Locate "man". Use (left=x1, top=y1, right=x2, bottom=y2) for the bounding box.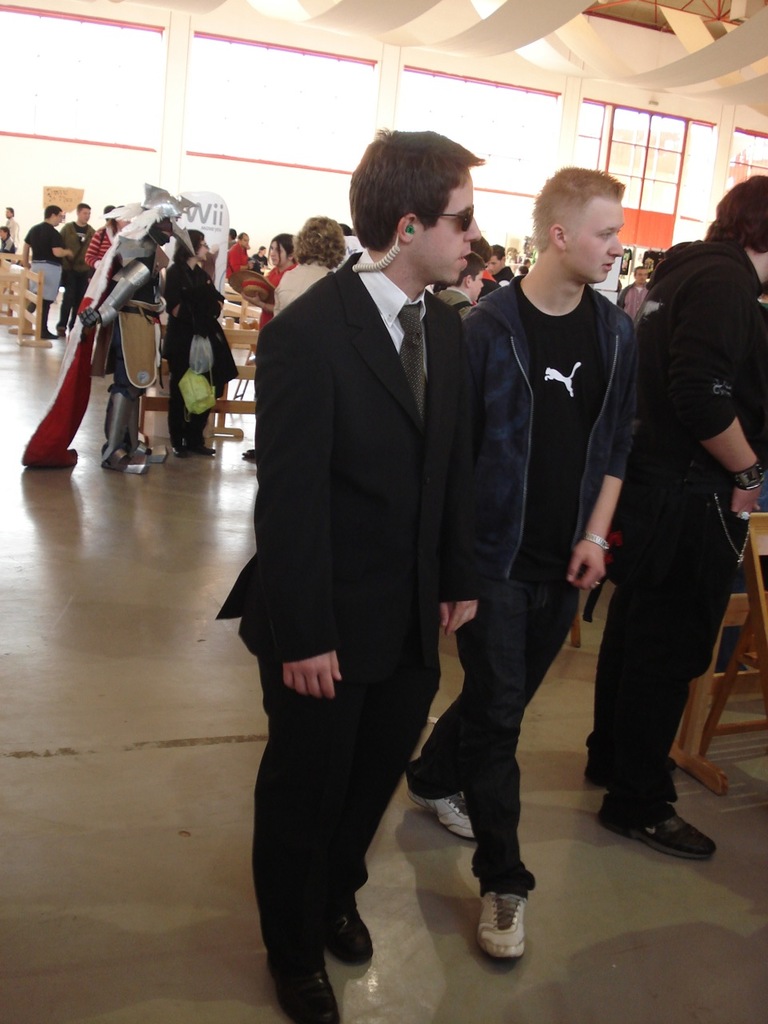
(left=622, top=263, right=651, bottom=316).
